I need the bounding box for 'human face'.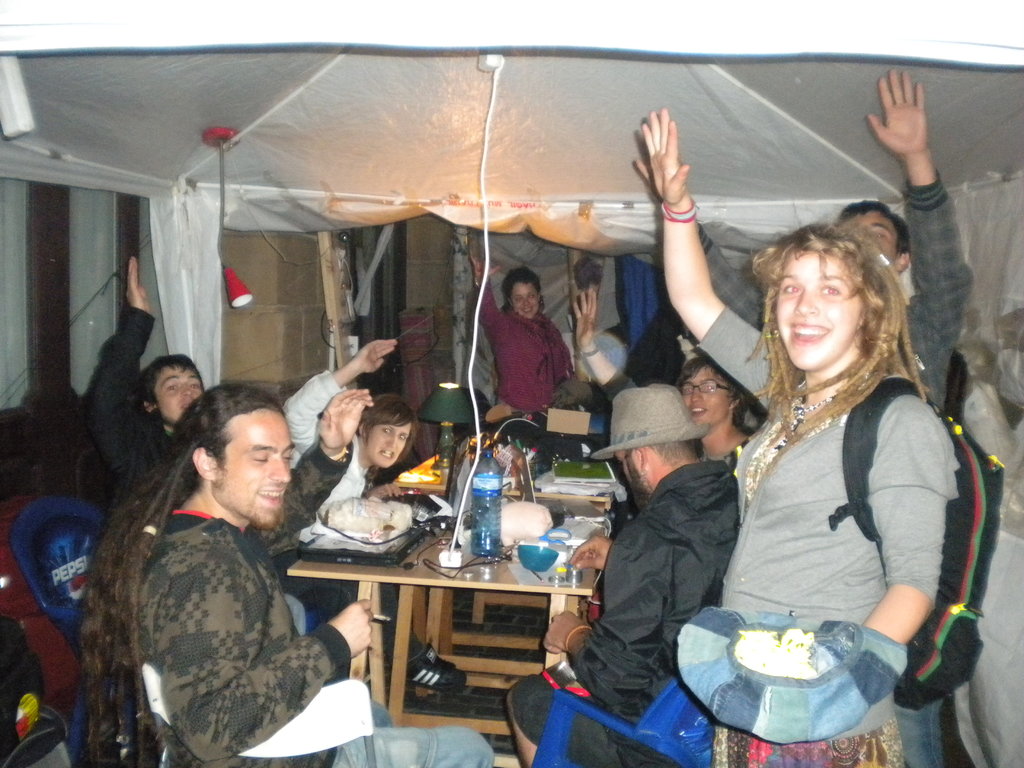
Here it is: Rect(776, 250, 856, 371).
